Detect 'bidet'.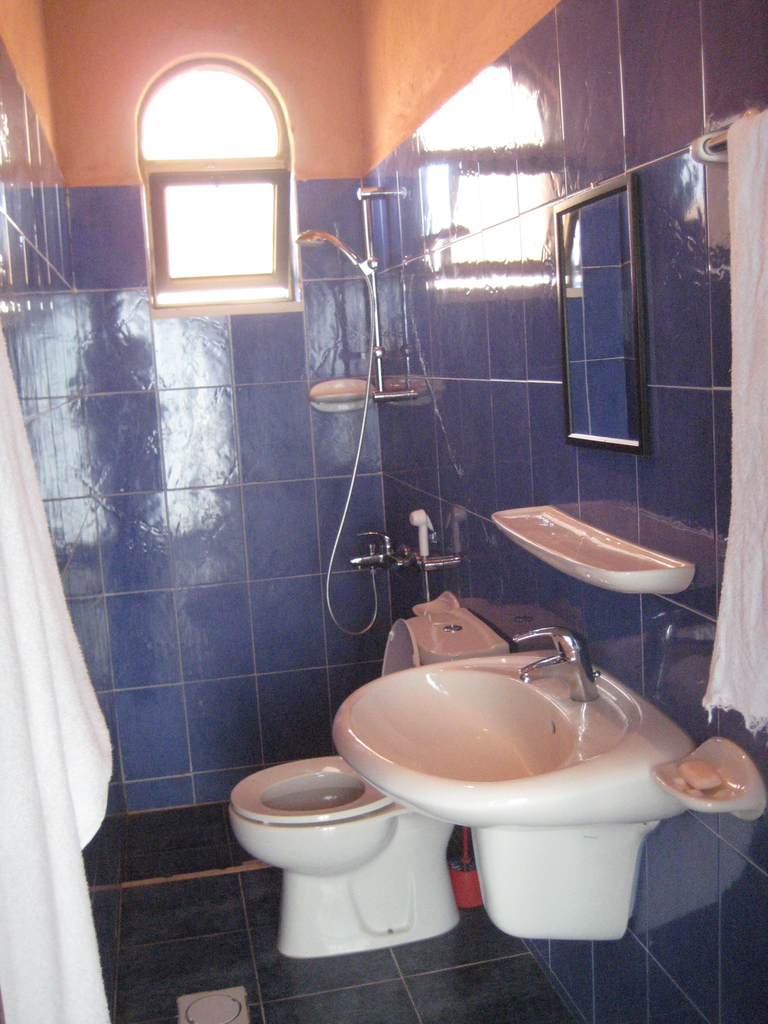
Detected at bbox=(223, 755, 408, 960).
